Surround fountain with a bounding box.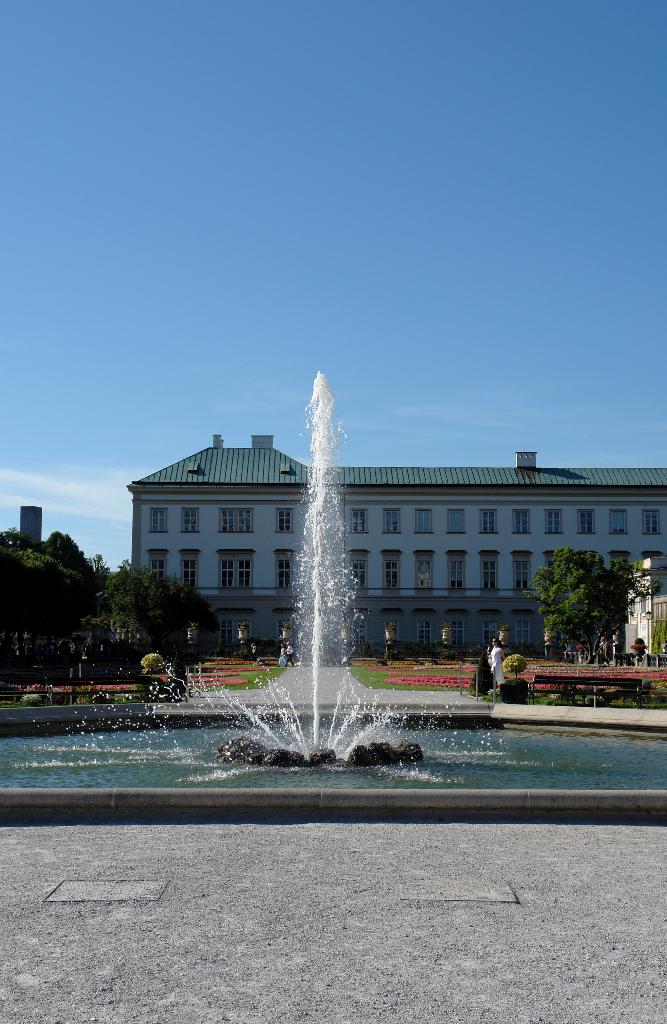
bbox(6, 369, 553, 798).
